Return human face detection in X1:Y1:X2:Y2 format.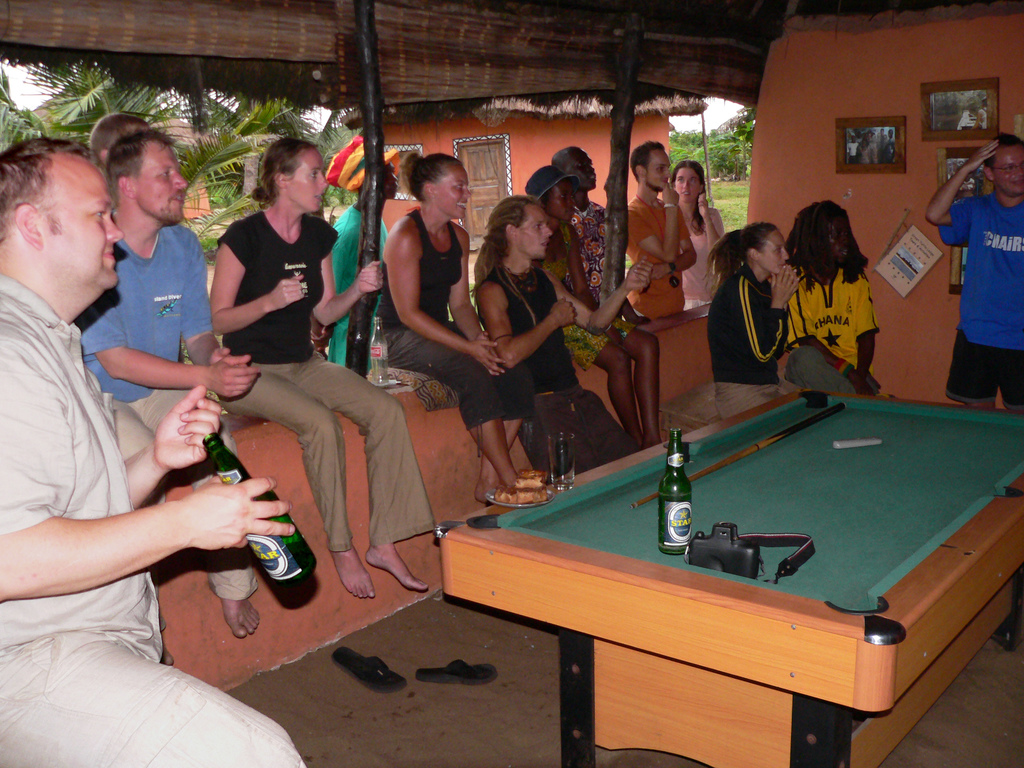
385:166:397:198.
